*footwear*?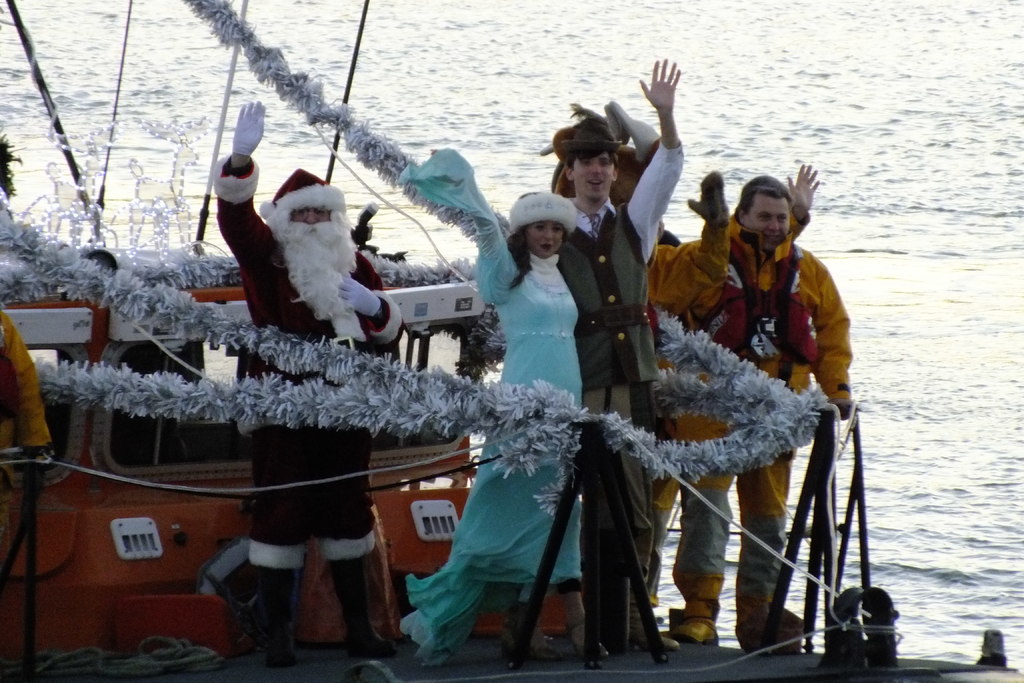
detection(253, 552, 302, 666)
